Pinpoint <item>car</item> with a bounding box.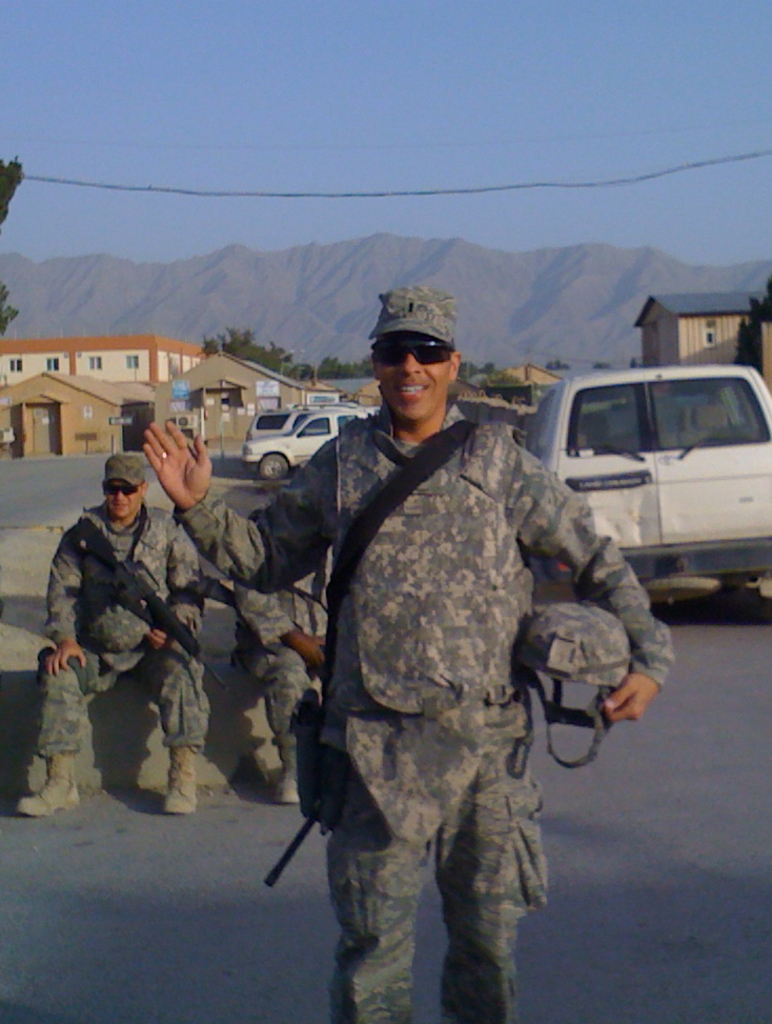
left=531, top=354, right=771, bottom=609.
